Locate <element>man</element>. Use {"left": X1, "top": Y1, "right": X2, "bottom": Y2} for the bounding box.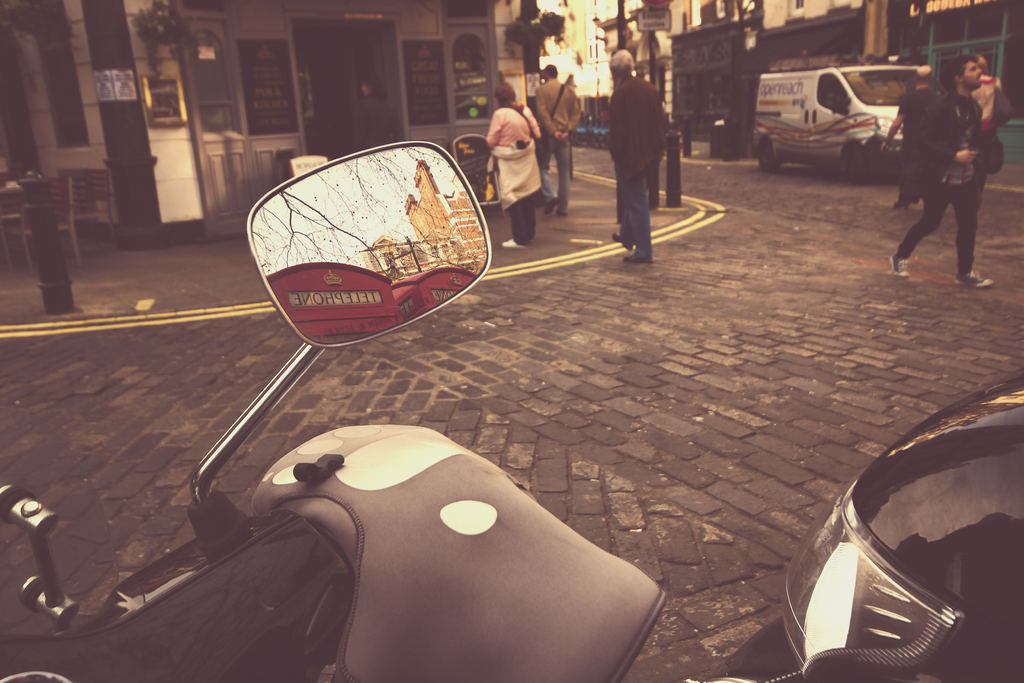
{"left": 890, "top": 54, "right": 995, "bottom": 290}.
